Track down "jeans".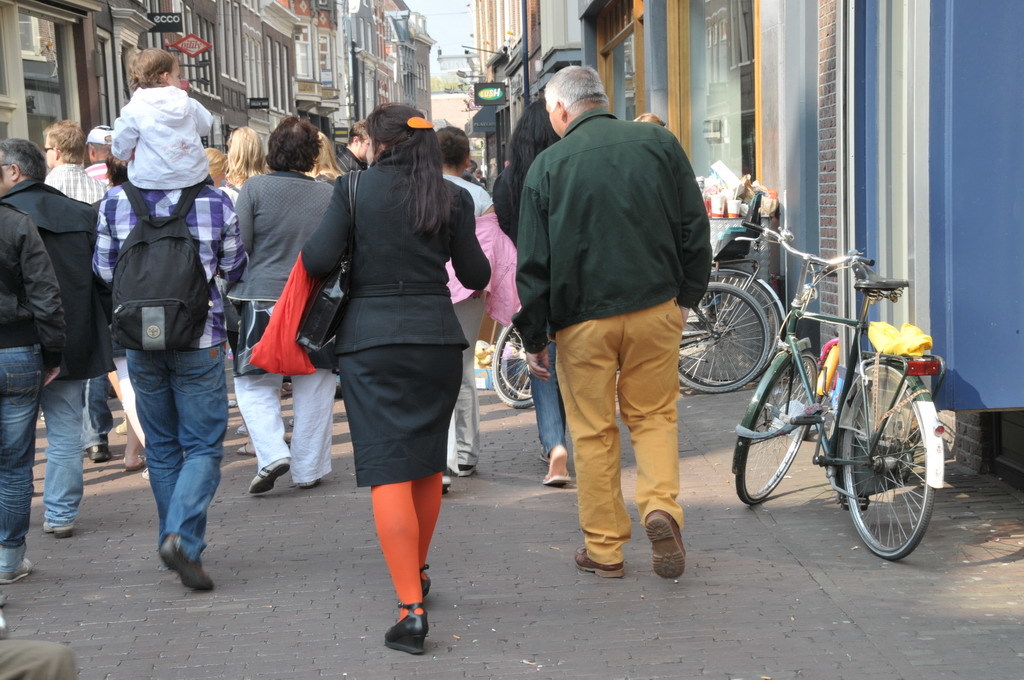
Tracked to (120, 340, 229, 566).
